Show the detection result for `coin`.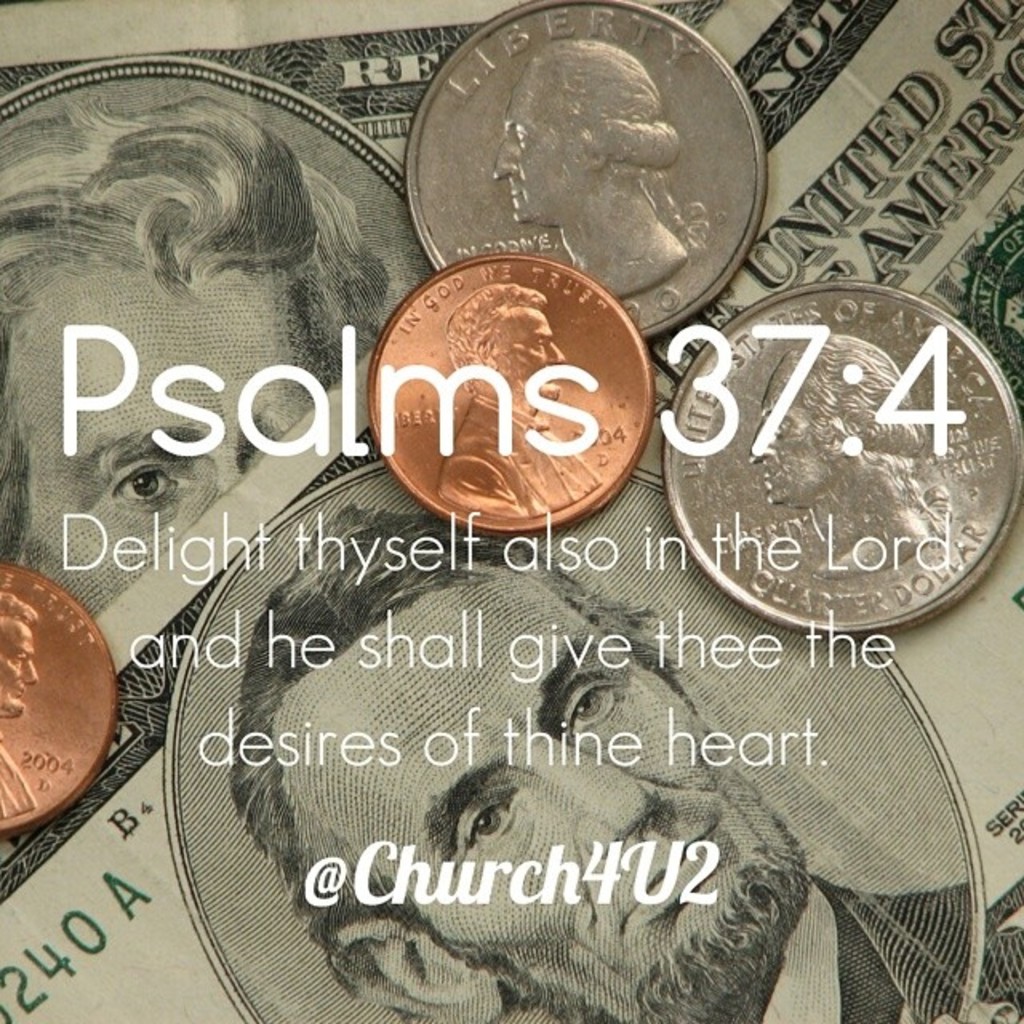
Rect(659, 278, 1022, 635).
